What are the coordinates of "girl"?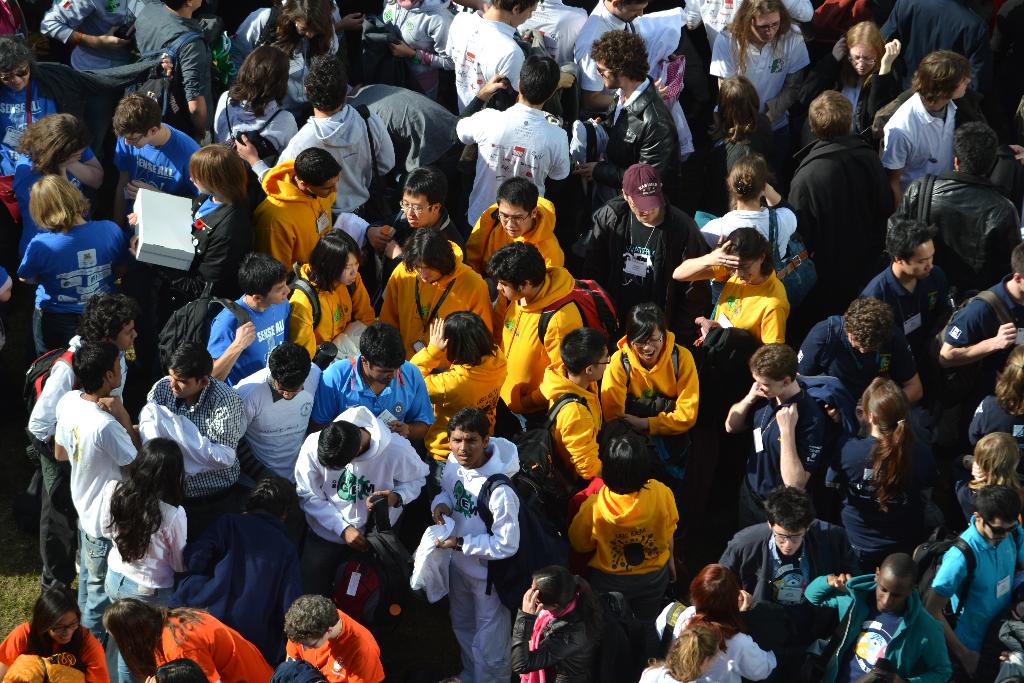
locate(650, 562, 779, 679).
